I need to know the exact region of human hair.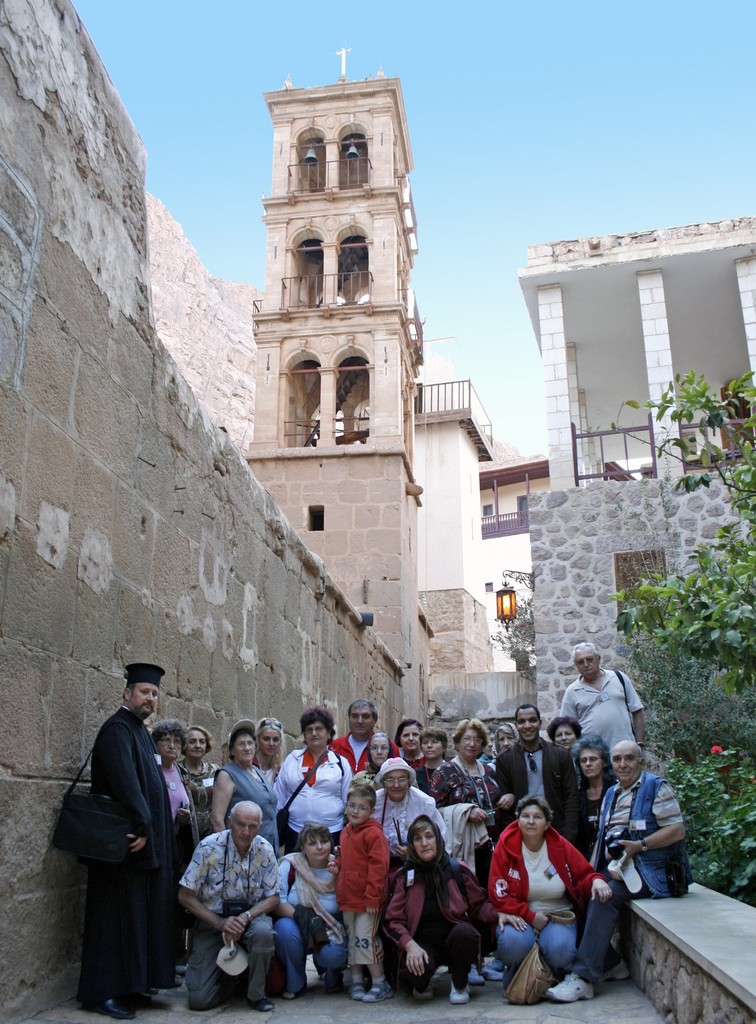
Region: left=152, top=716, right=186, bottom=753.
